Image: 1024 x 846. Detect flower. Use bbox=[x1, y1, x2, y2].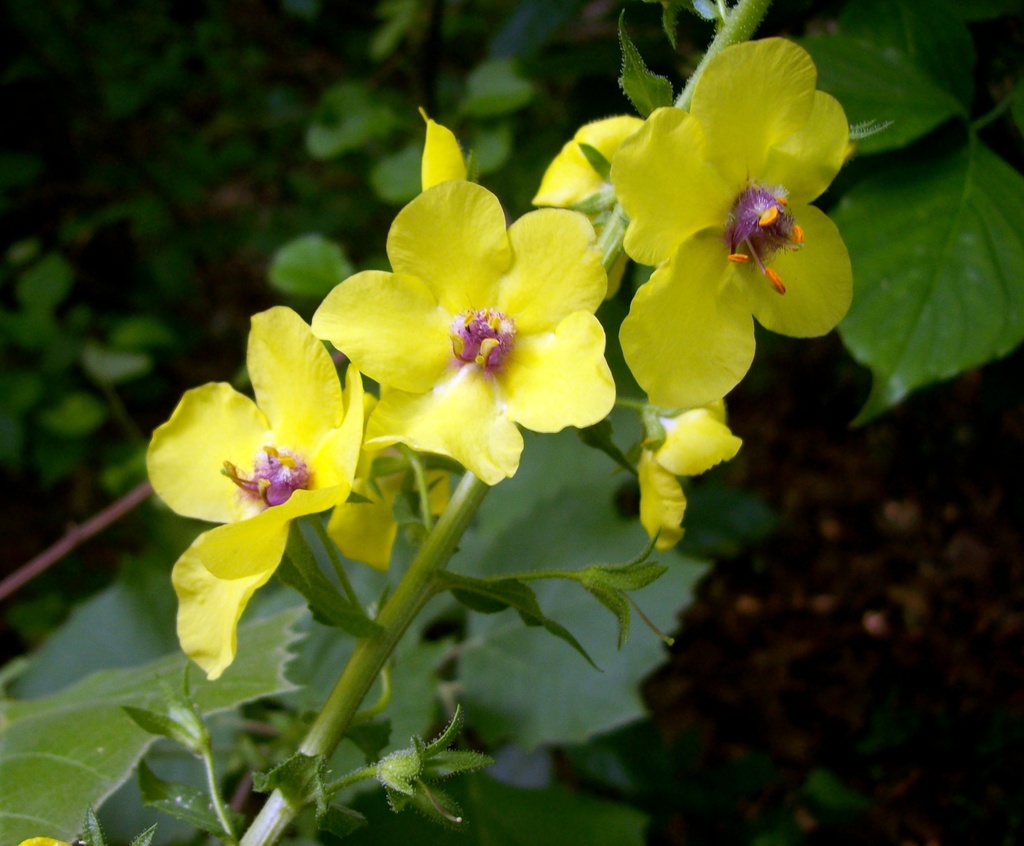
bbox=[523, 111, 648, 300].
